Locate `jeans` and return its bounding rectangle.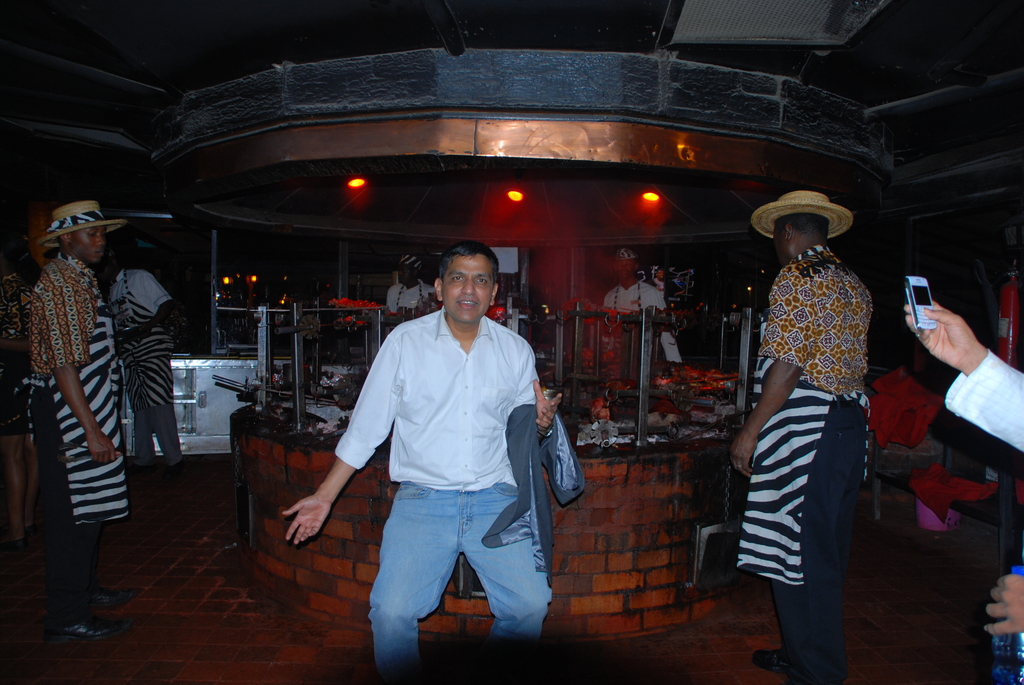
bbox(358, 488, 543, 657).
